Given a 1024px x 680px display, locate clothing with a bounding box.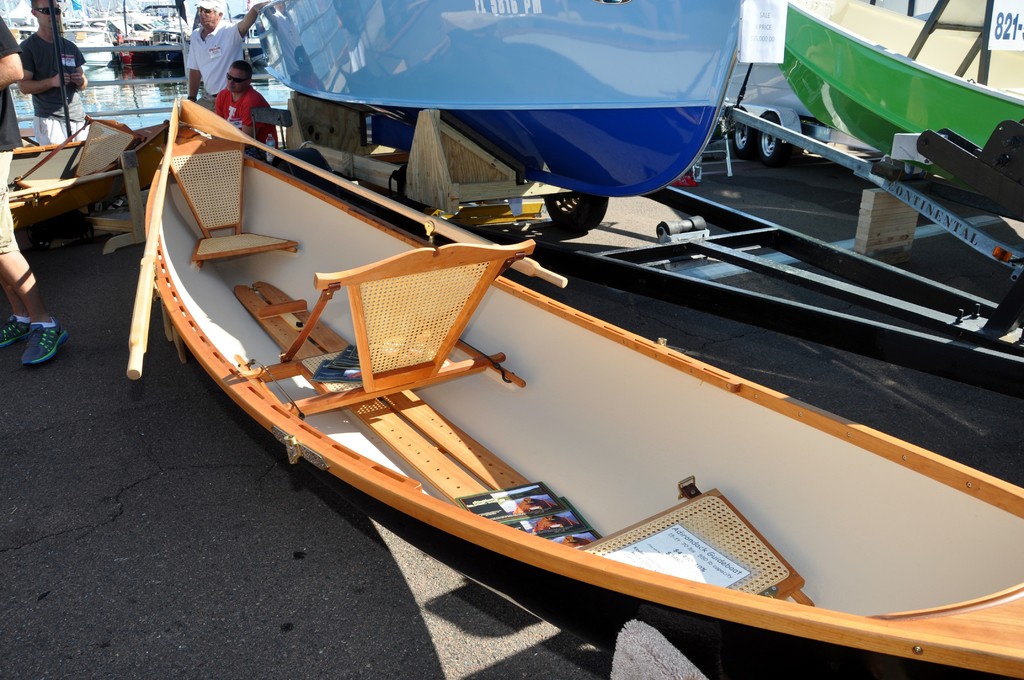
Located: x1=0 y1=12 x2=27 y2=252.
